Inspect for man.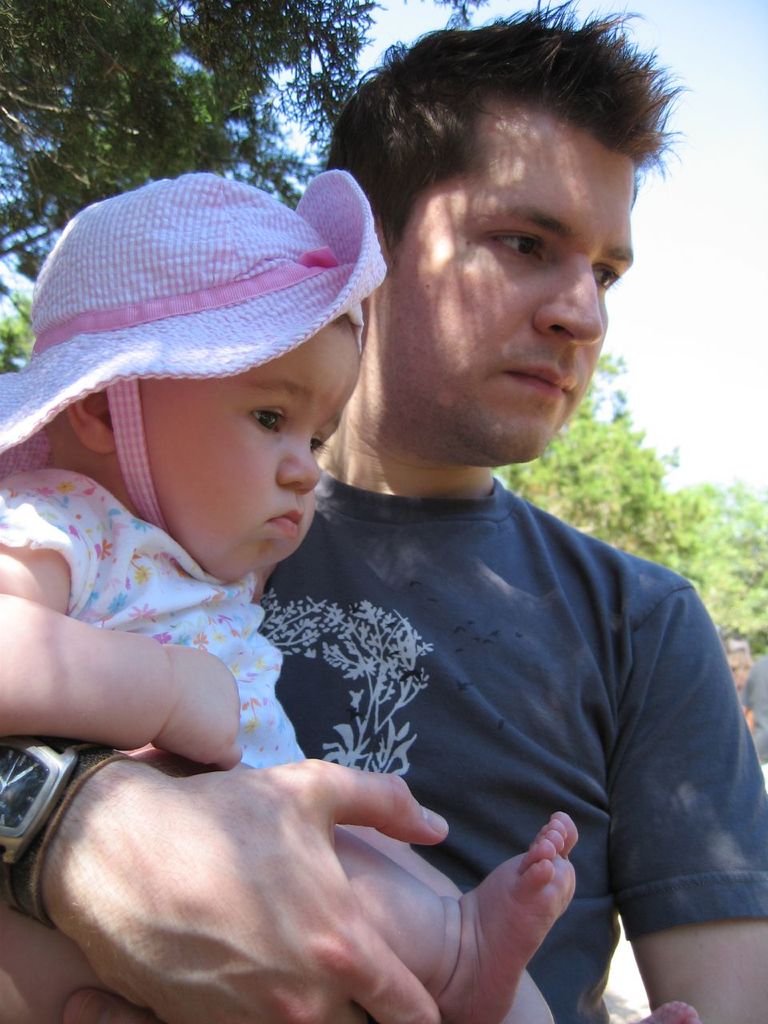
Inspection: <region>739, 659, 767, 769</region>.
